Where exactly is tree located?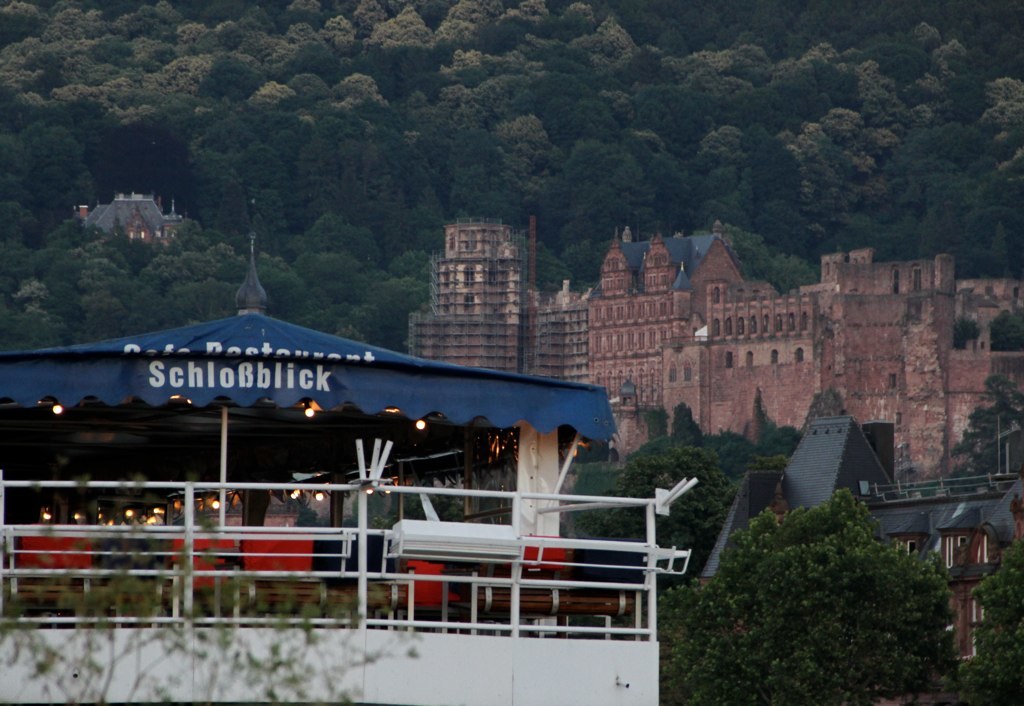
Its bounding box is x1=570, y1=500, x2=664, y2=577.
